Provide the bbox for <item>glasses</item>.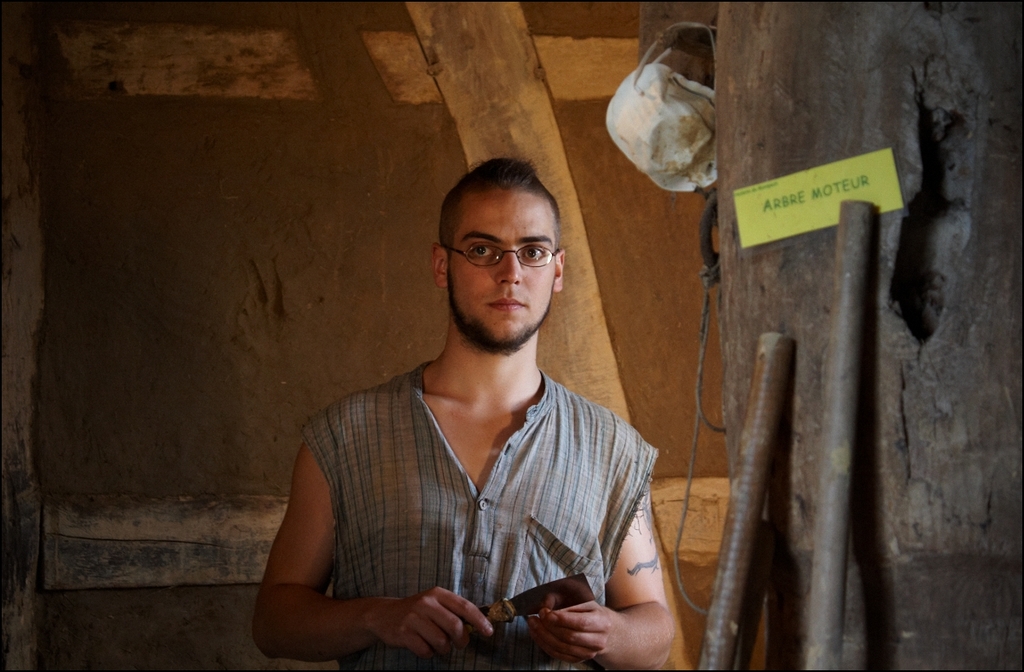
bbox=[444, 232, 566, 278].
